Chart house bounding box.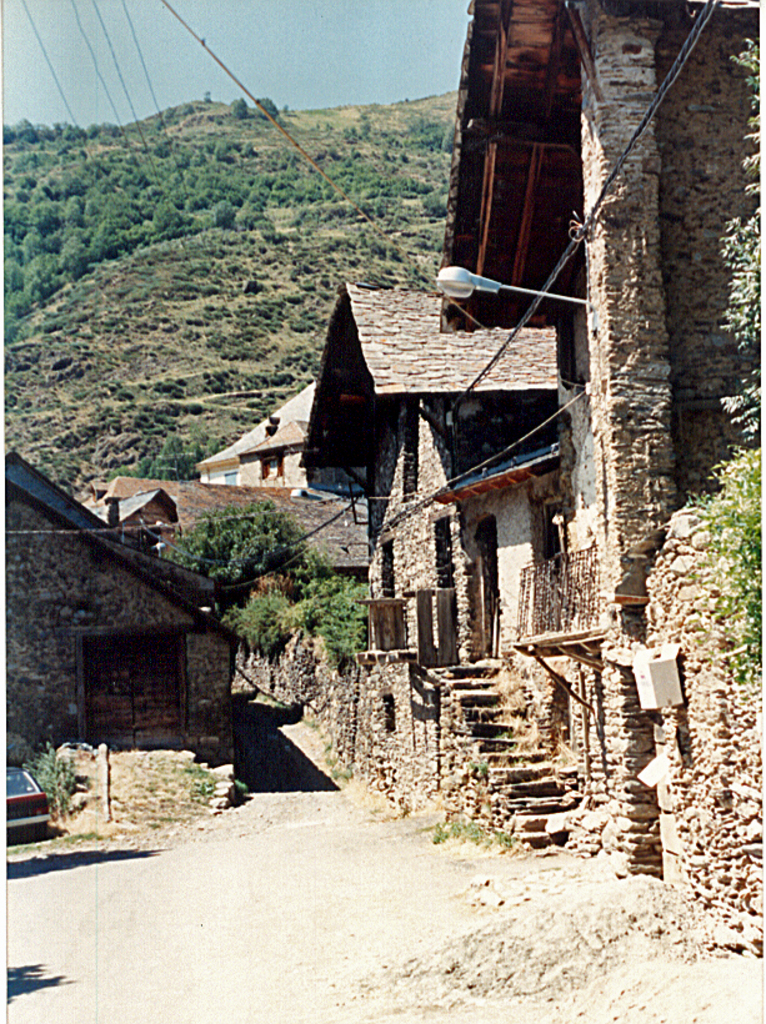
Charted: x1=0, y1=446, x2=222, y2=775.
